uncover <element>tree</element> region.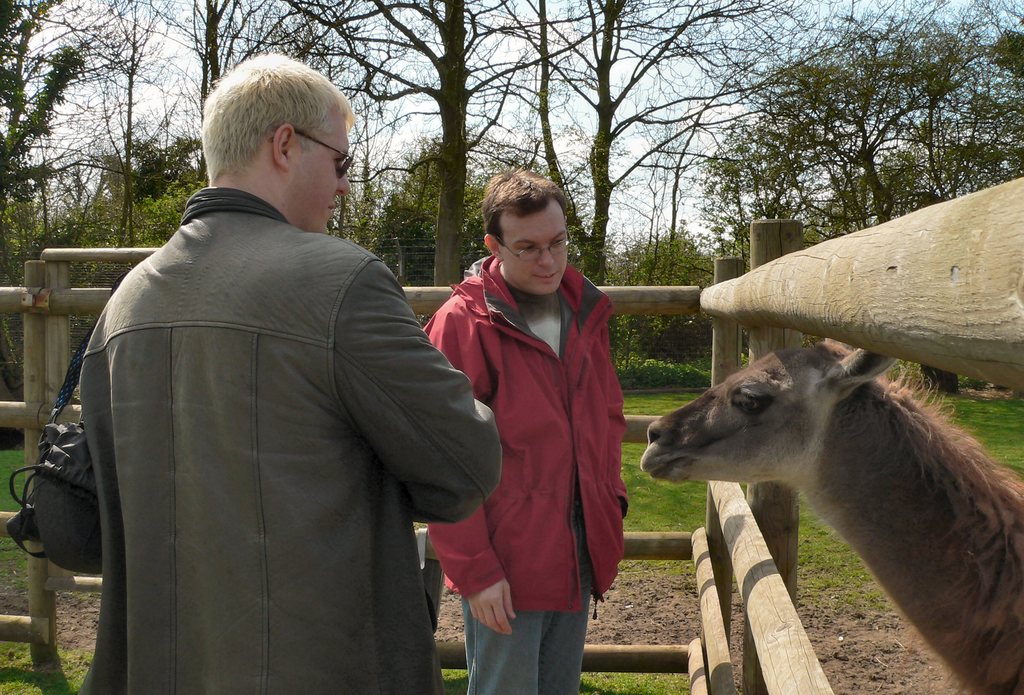
Uncovered: 406:119:453:279.
